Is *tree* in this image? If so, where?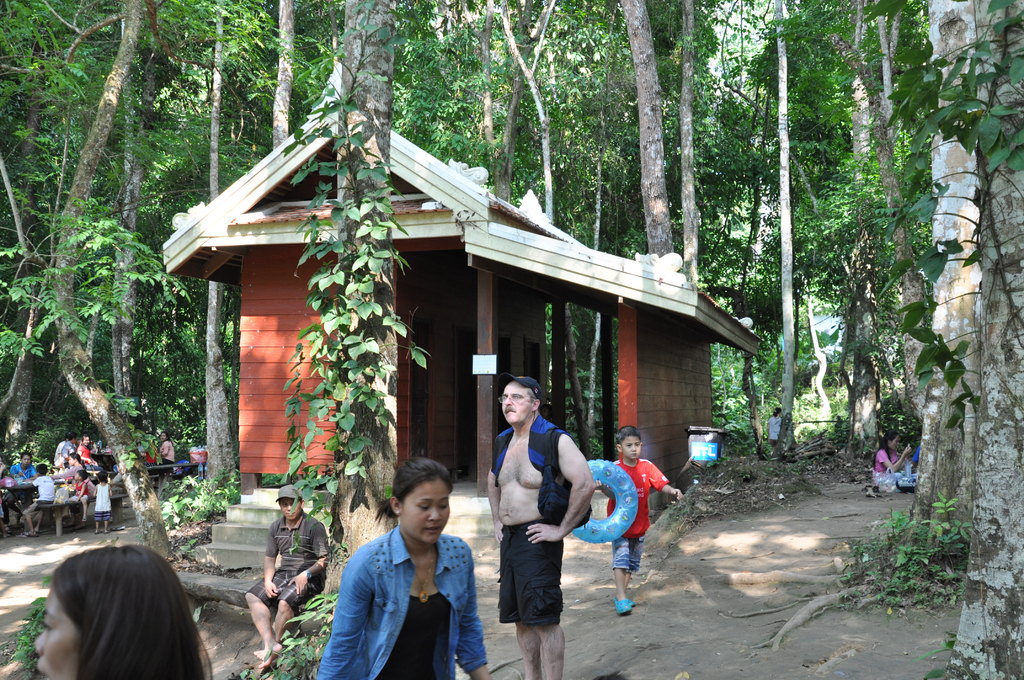
Yes, at <box>297,0,392,625</box>.
